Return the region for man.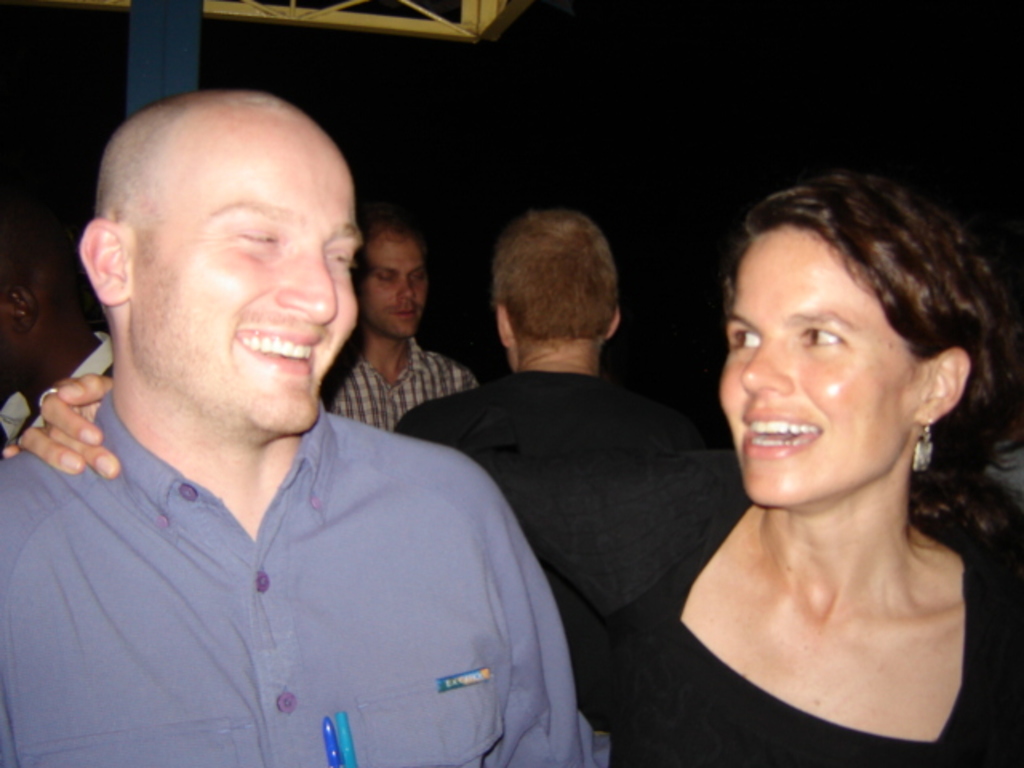
397/208/693/702.
